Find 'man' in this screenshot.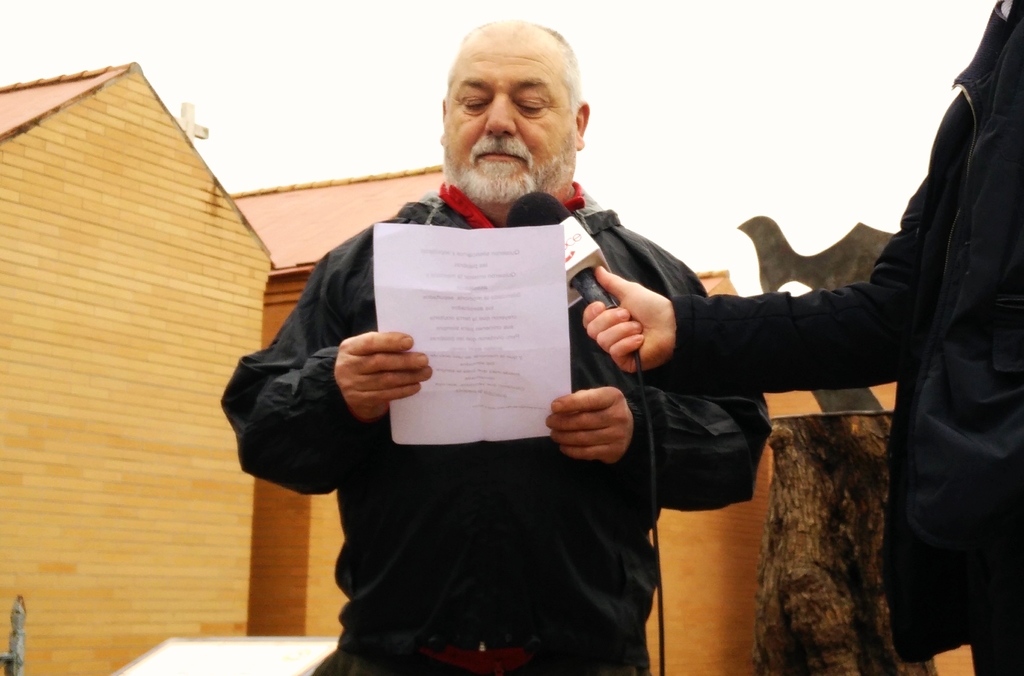
The bounding box for 'man' is bbox=(216, 17, 768, 674).
